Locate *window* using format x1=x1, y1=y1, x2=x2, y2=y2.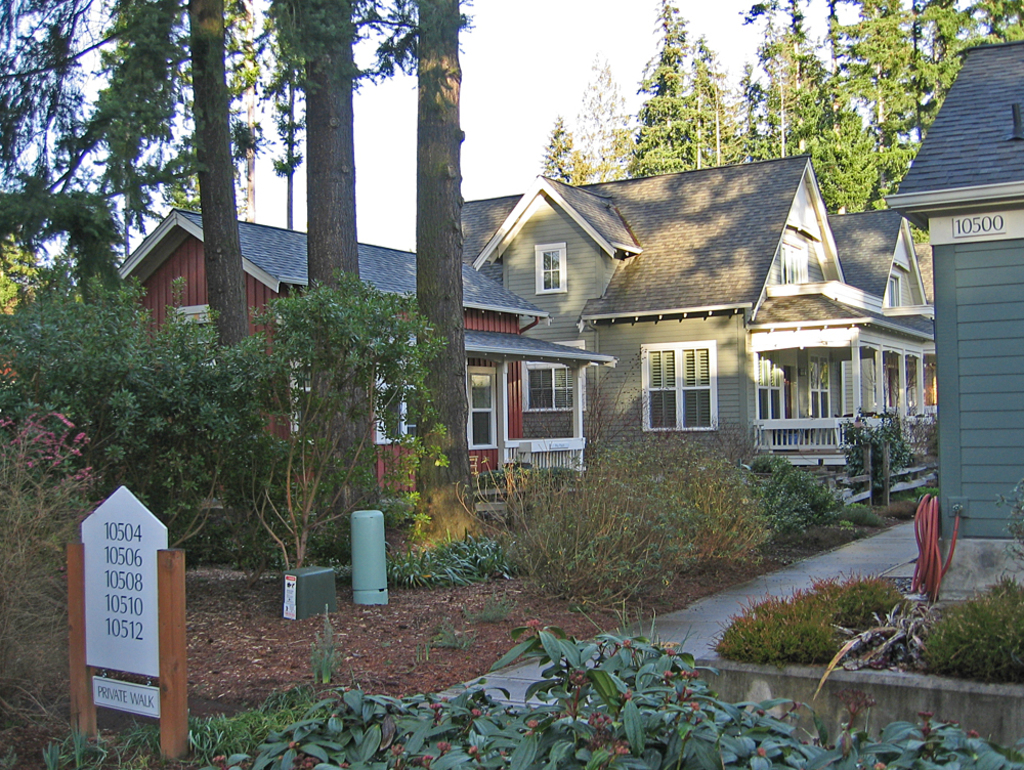
x1=470, y1=361, x2=509, y2=442.
